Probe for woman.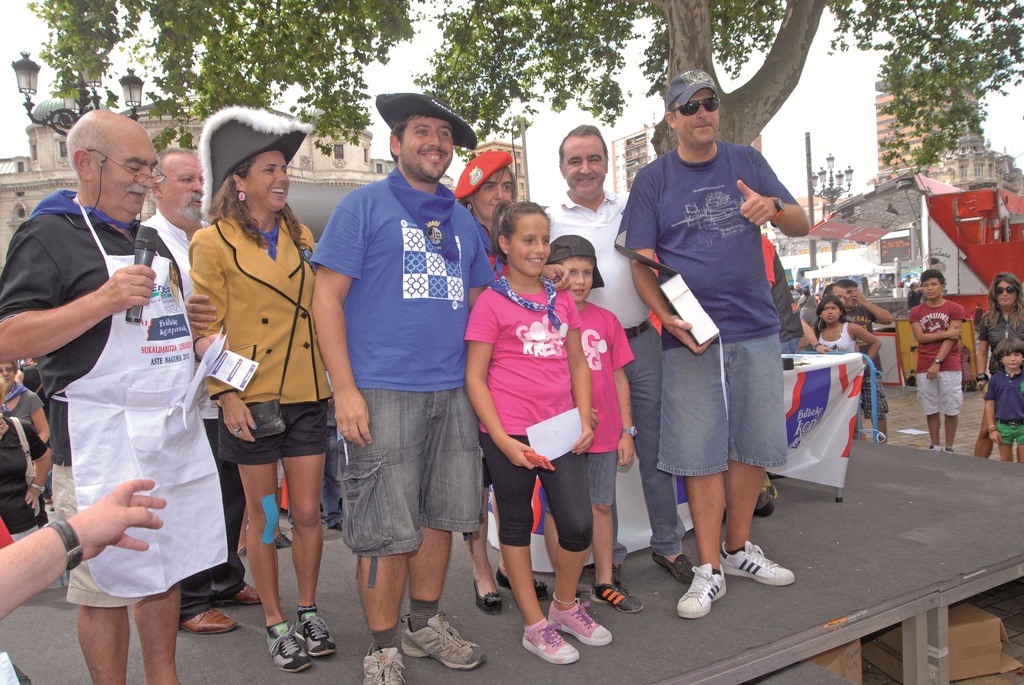
Probe result: rect(797, 295, 881, 441).
